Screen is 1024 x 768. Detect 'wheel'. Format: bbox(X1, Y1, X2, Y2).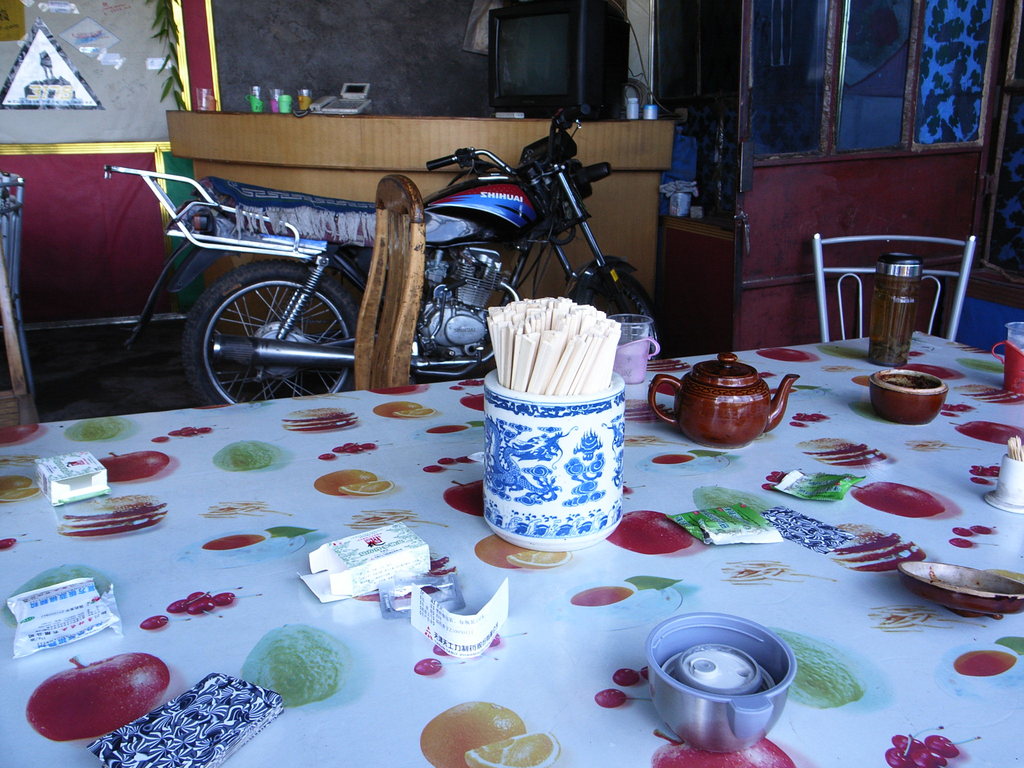
bbox(175, 253, 348, 396).
